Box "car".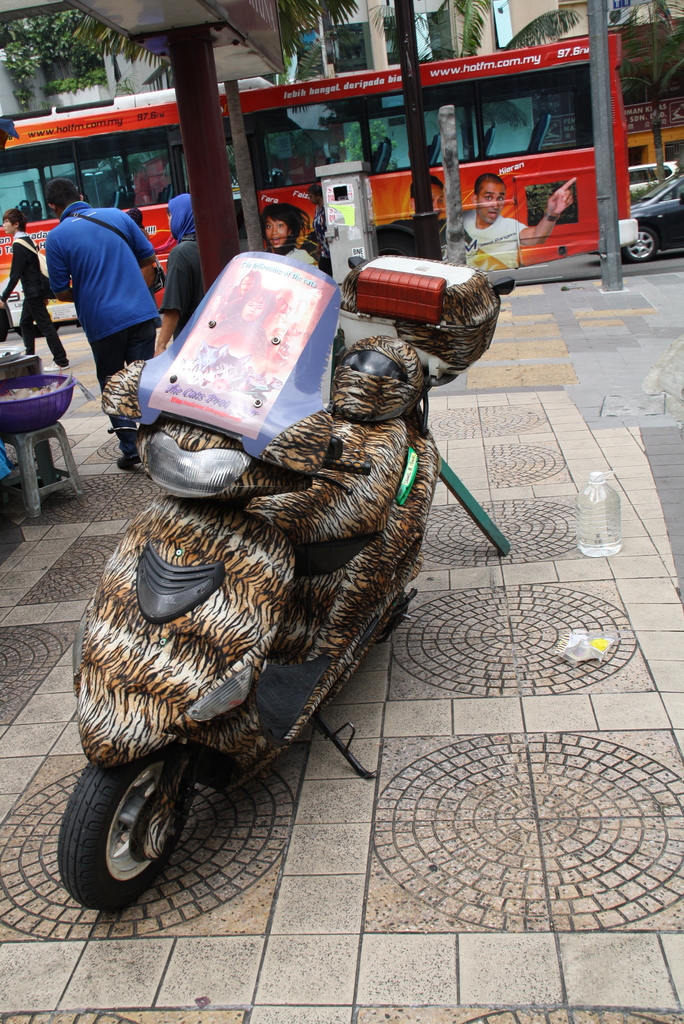
623 168 683 260.
